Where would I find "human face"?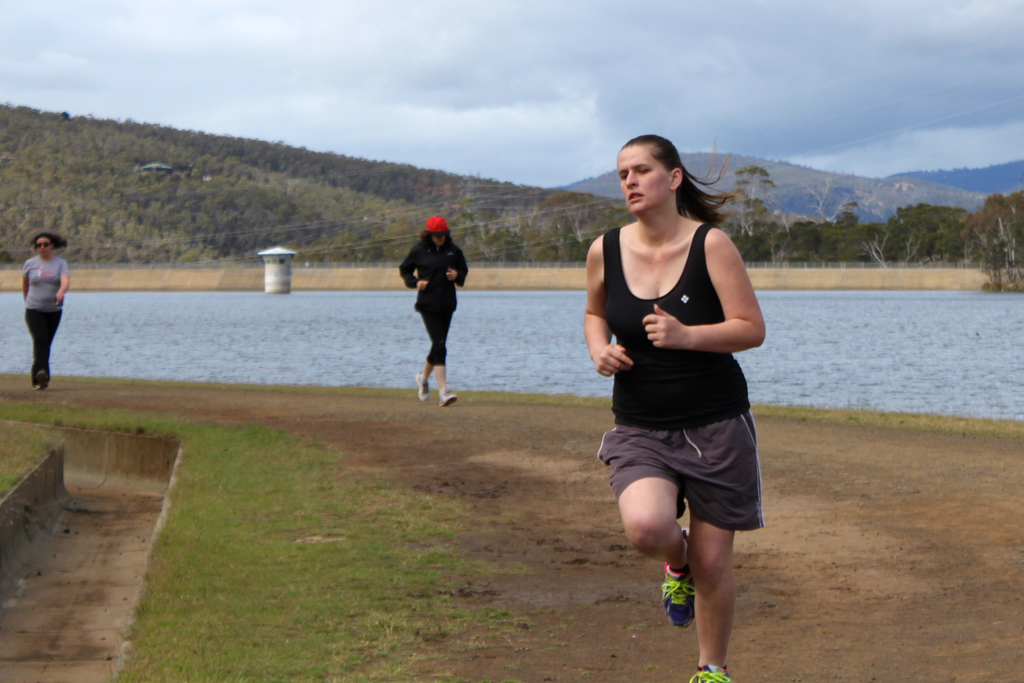
At bbox=(33, 231, 49, 261).
